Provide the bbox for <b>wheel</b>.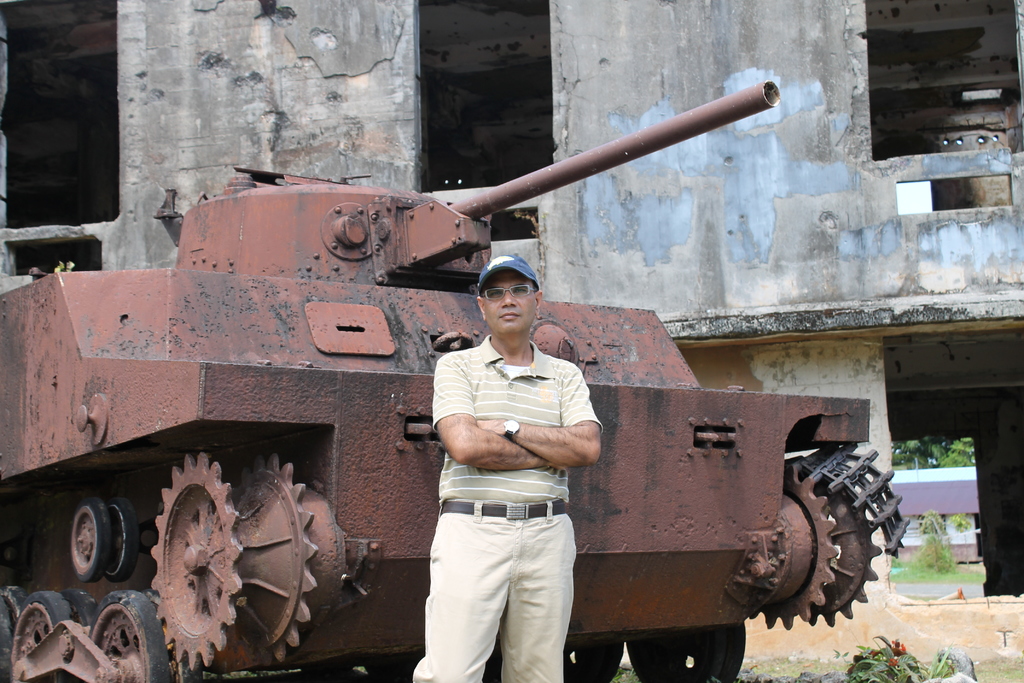
bbox(90, 591, 168, 682).
